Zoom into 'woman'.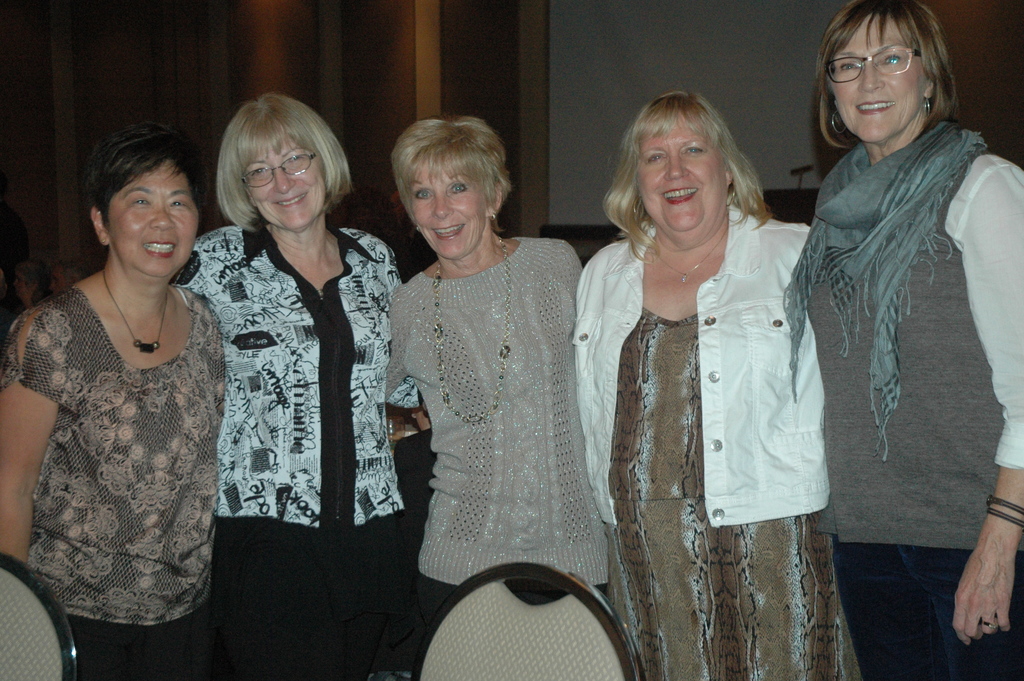
Zoom target: detection(386, 117, 611, 619).
